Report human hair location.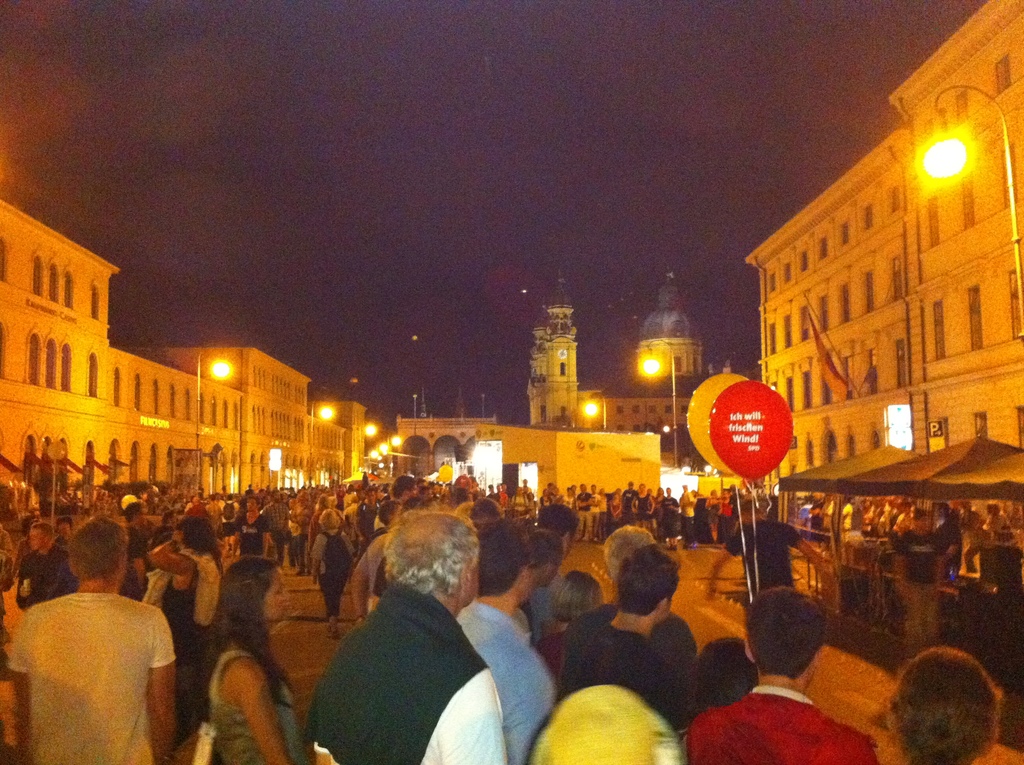
Report: region(188, 556, 295, 718).
